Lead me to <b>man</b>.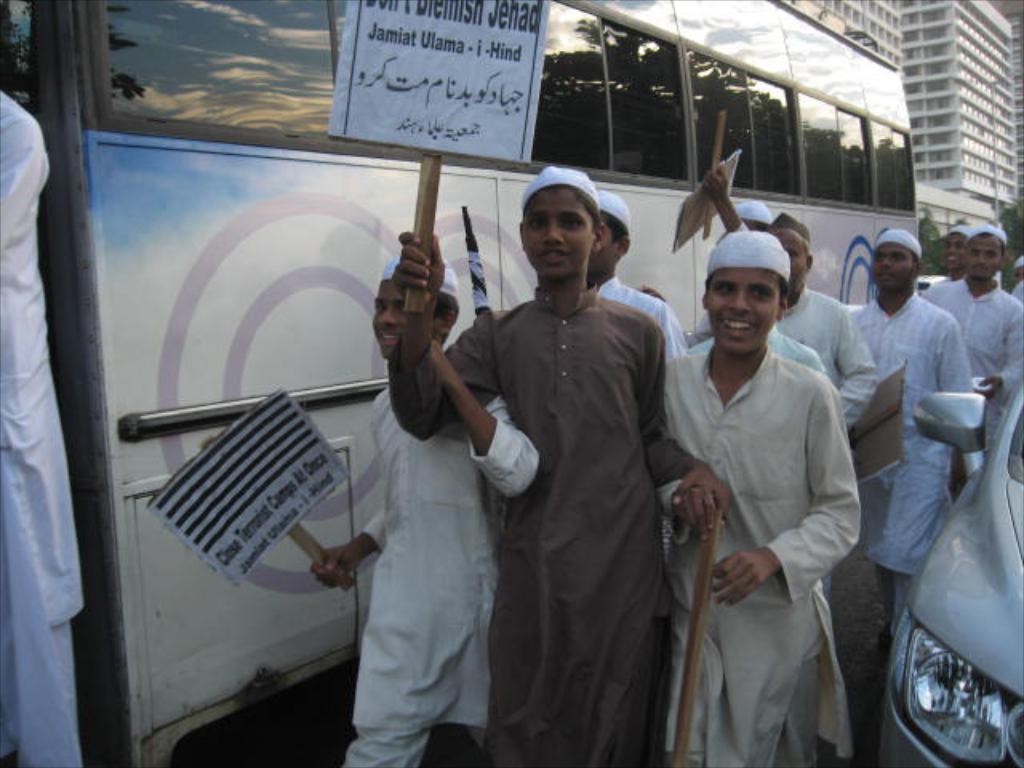
Lead to [922,226,1022,470].
